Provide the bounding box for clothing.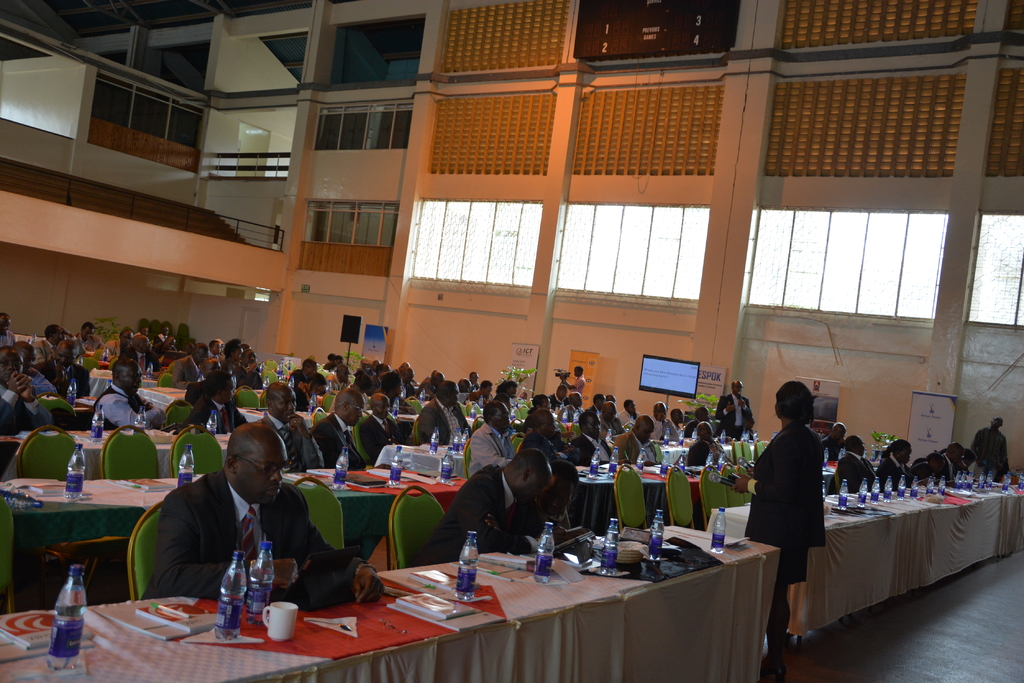
pyautogui.locateOnScreen(36, 360, 97, 398).
